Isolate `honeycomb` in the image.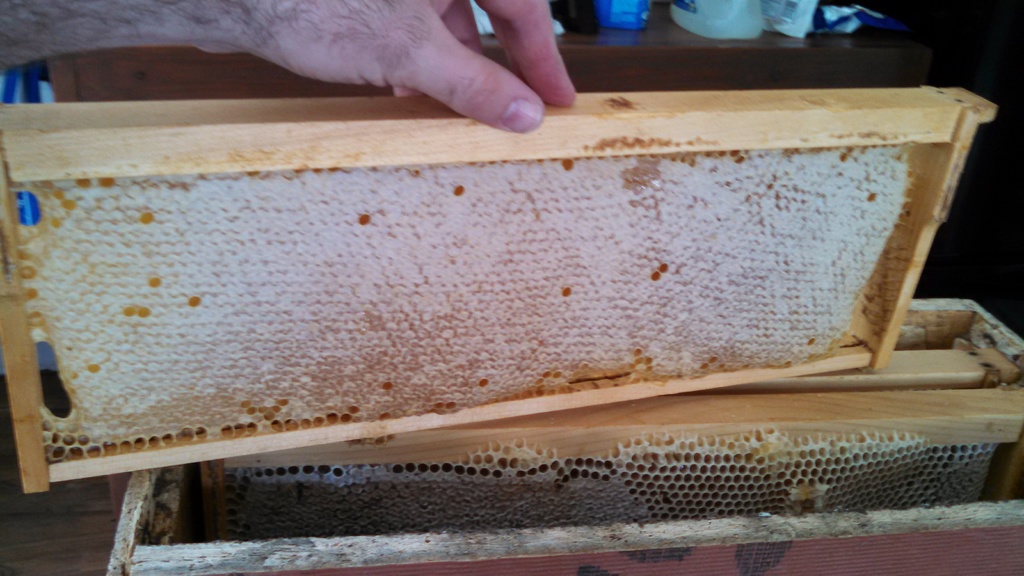
Isolated region: <bbox>215, 441, 996, 517</bbox>.
